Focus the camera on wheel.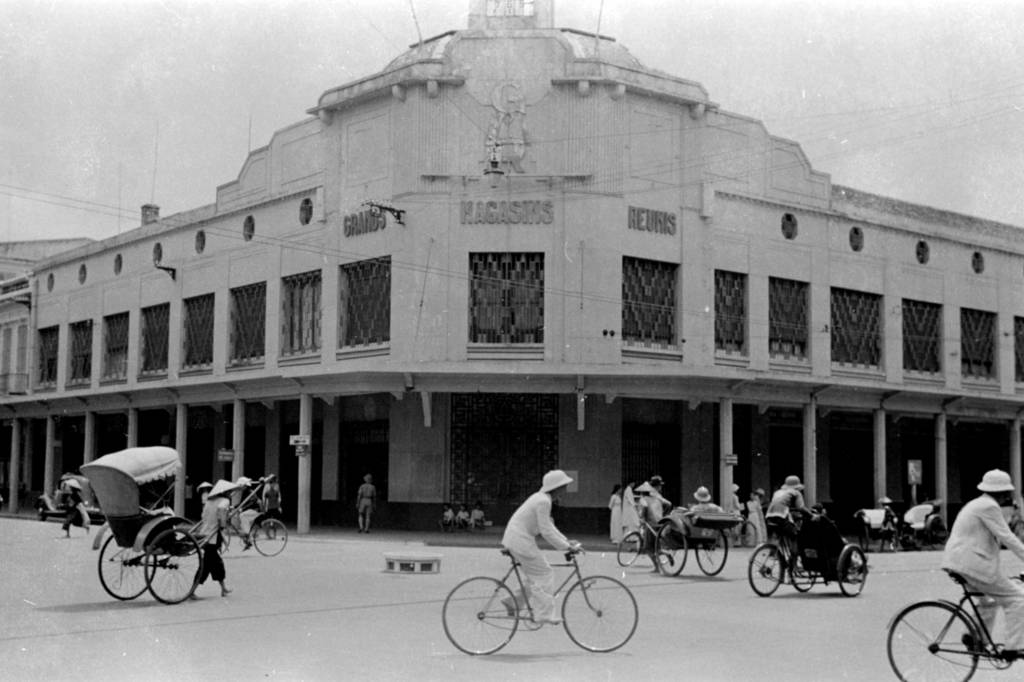
Focus region: detection(834, 547, 866, 599).
